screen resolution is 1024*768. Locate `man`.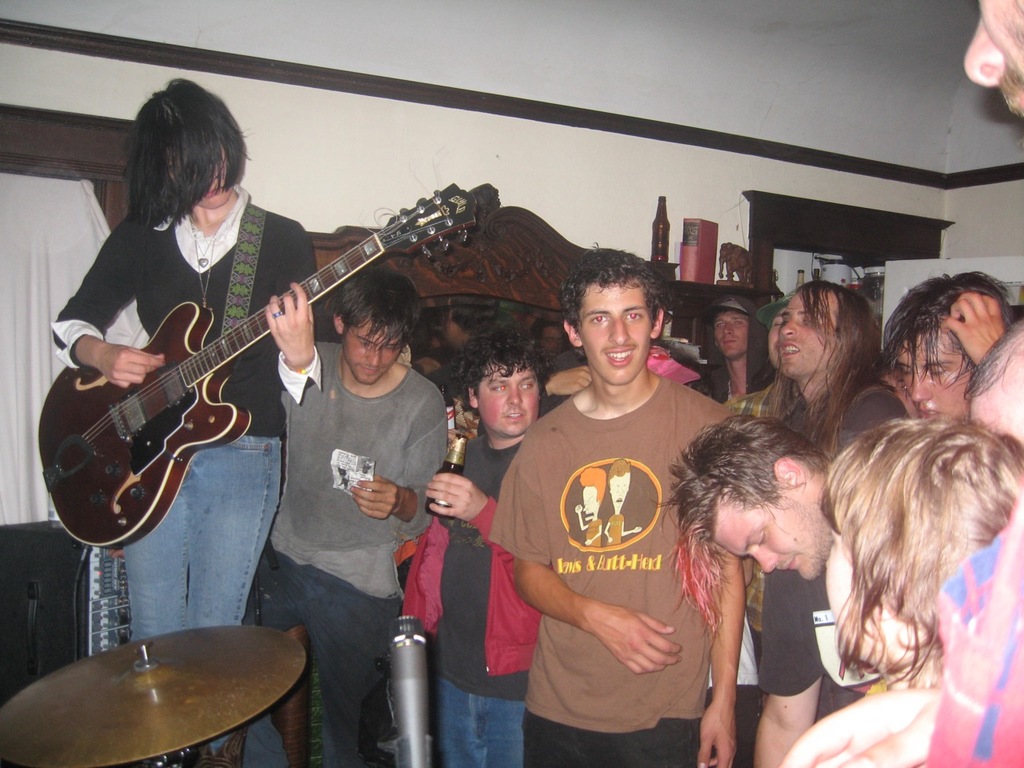
rect(773, 281, 909, 458).
